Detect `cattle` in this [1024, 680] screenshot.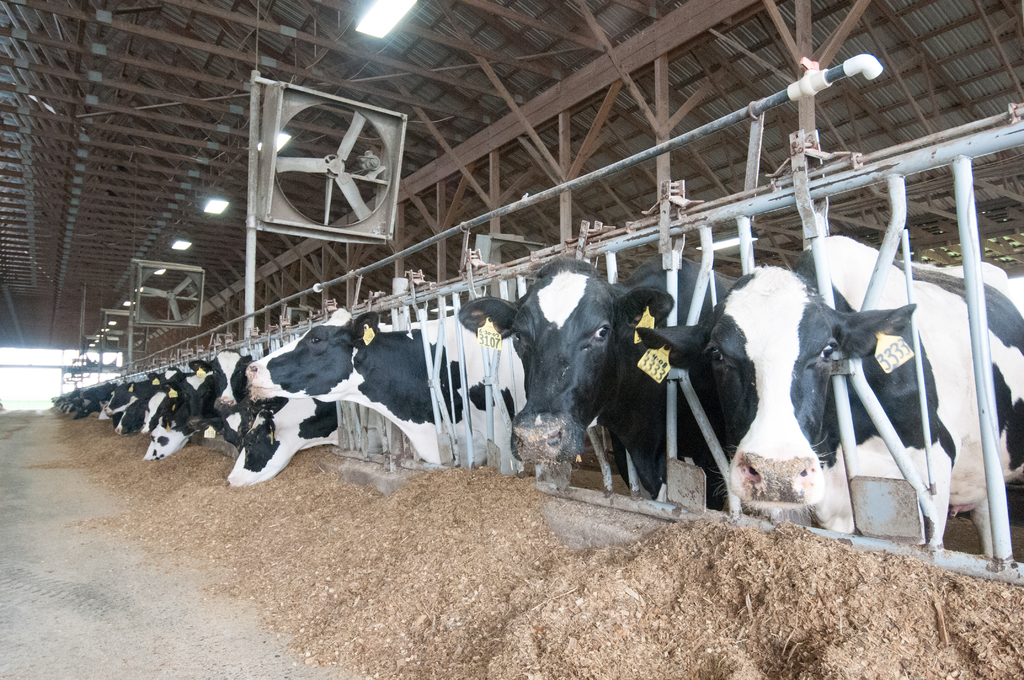
Detection: (458, 254, 741, 512).
